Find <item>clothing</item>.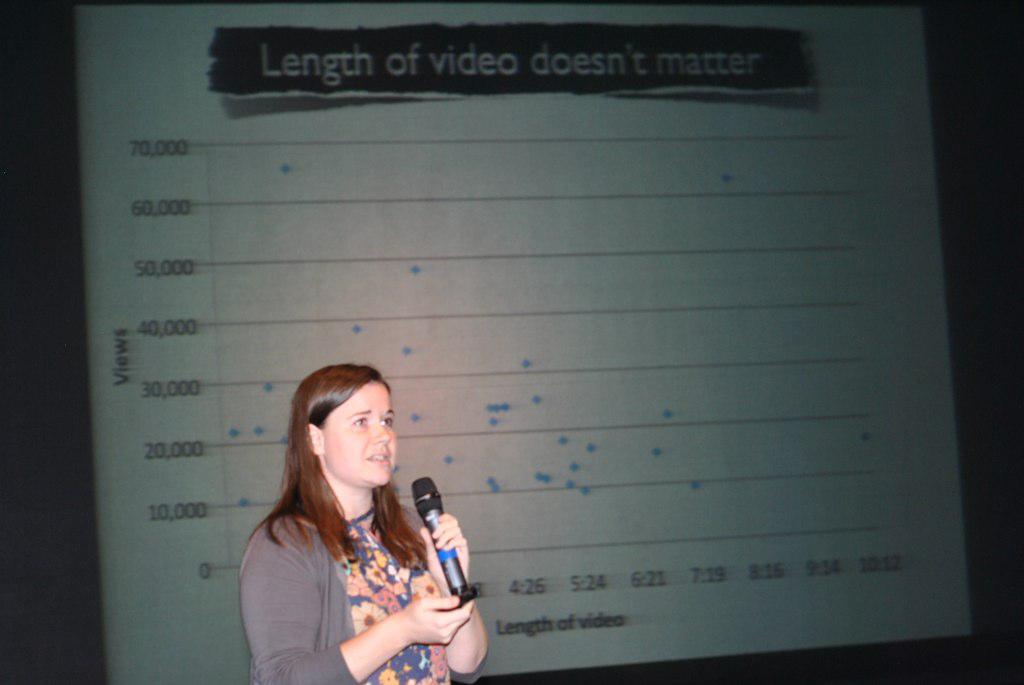
232:468:486:669.
